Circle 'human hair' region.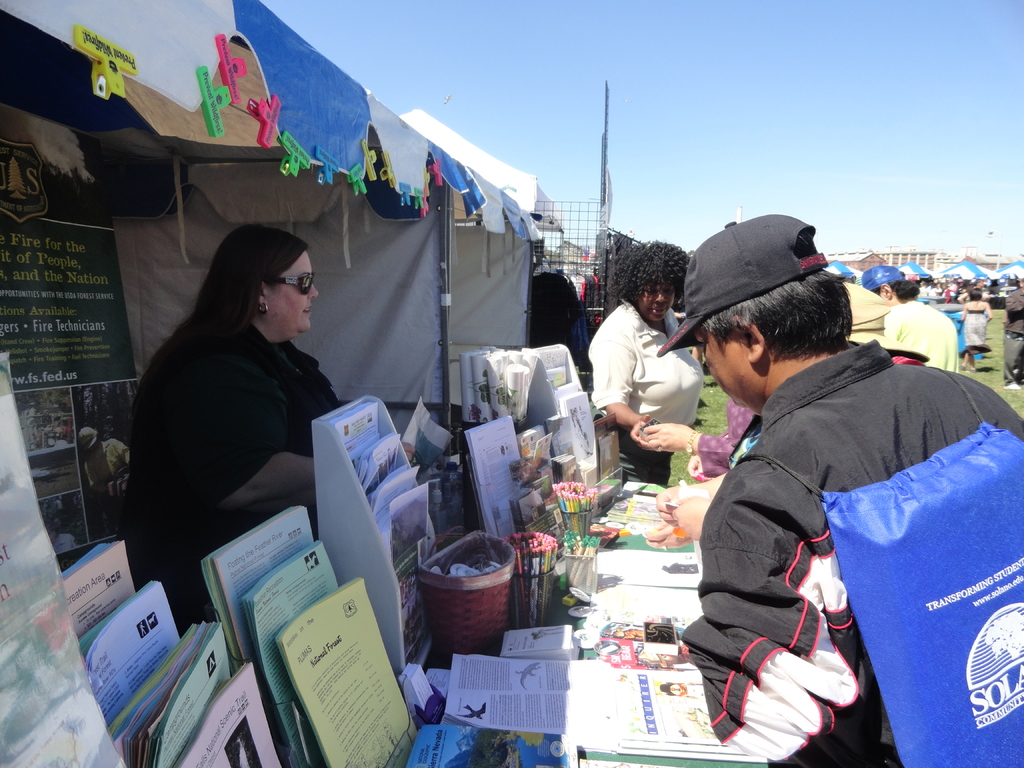
Region: <bbox>970, 288, 983, 303</bbox>.
